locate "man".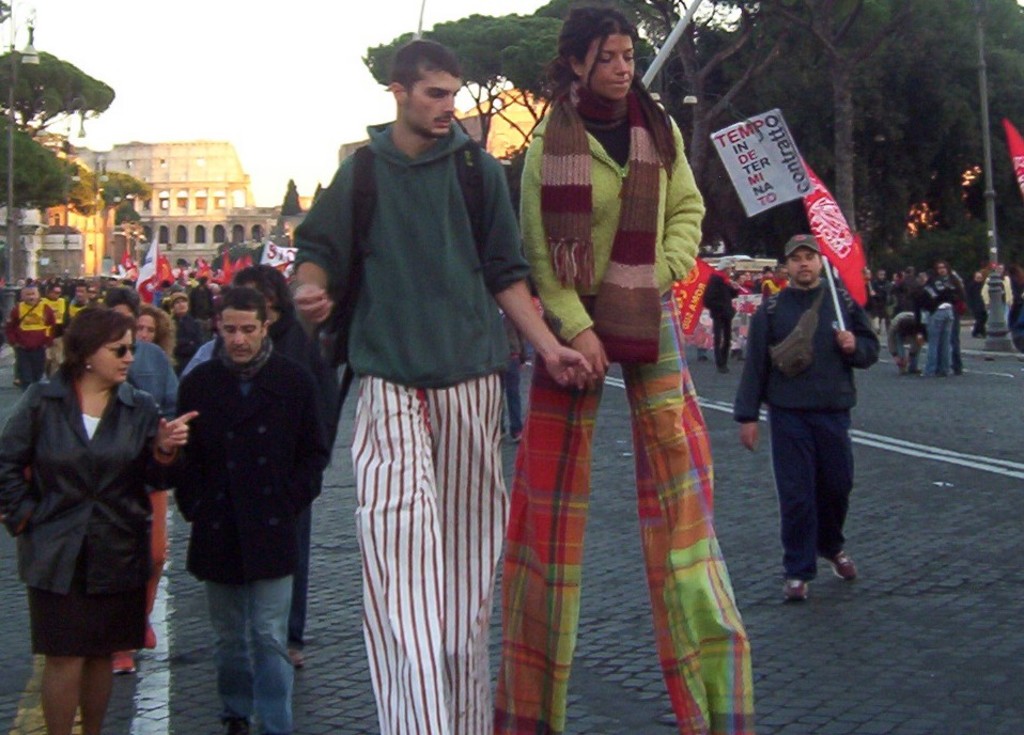
Bounding box: pyautogui.locateOnScreen(702, 260, 742, 361).
